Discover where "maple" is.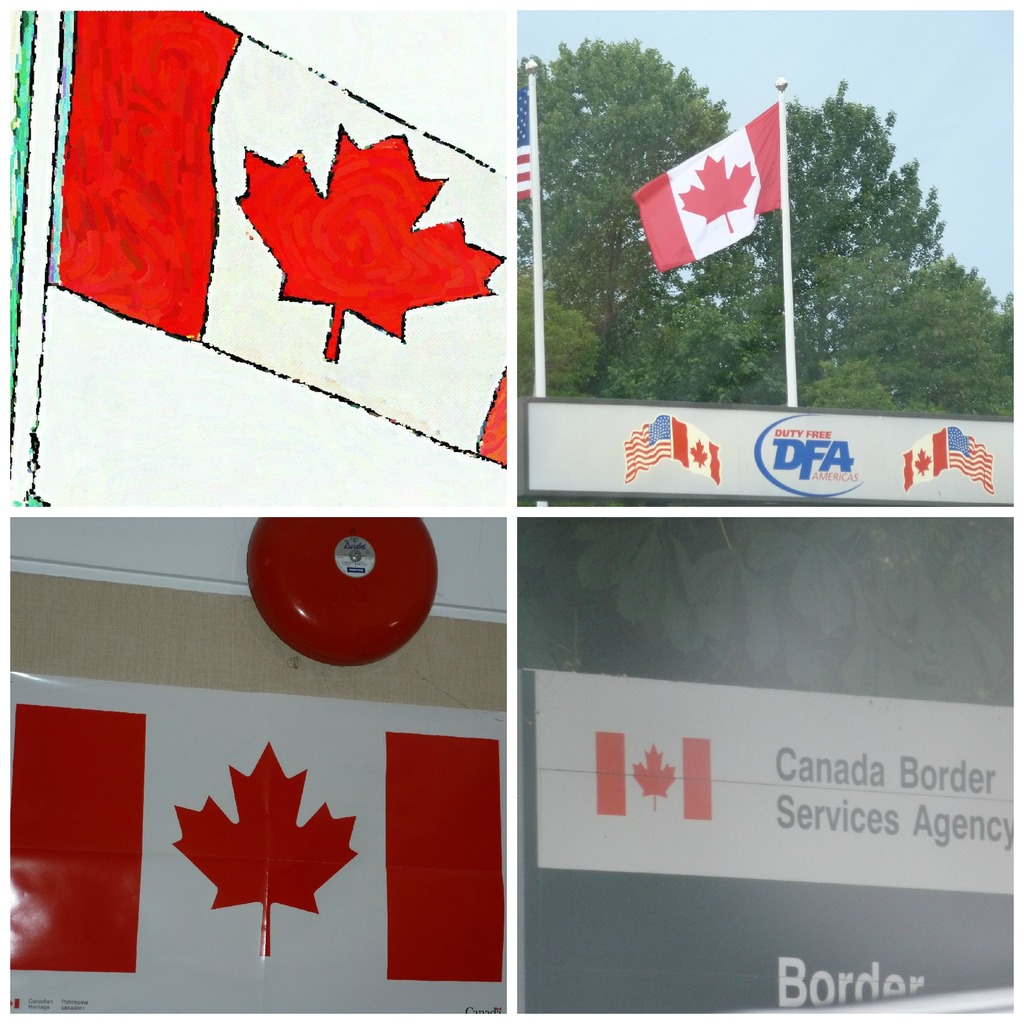
Discovered at <region>722, 80, 965, 362</region>.
